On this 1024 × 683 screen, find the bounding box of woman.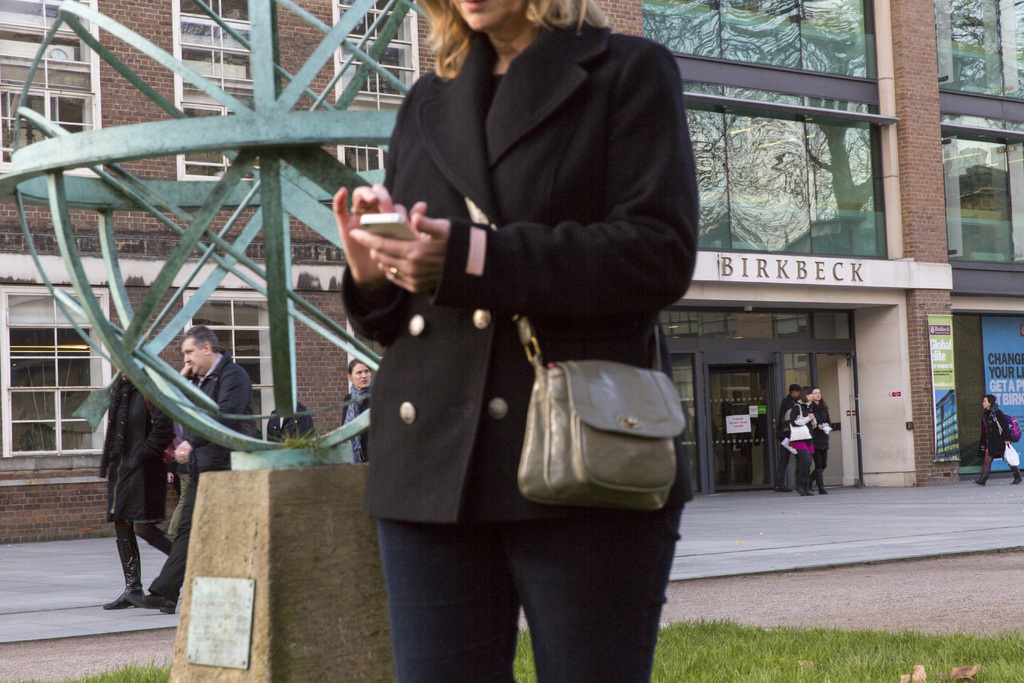
Bounding box: 981:393:1023:492.
